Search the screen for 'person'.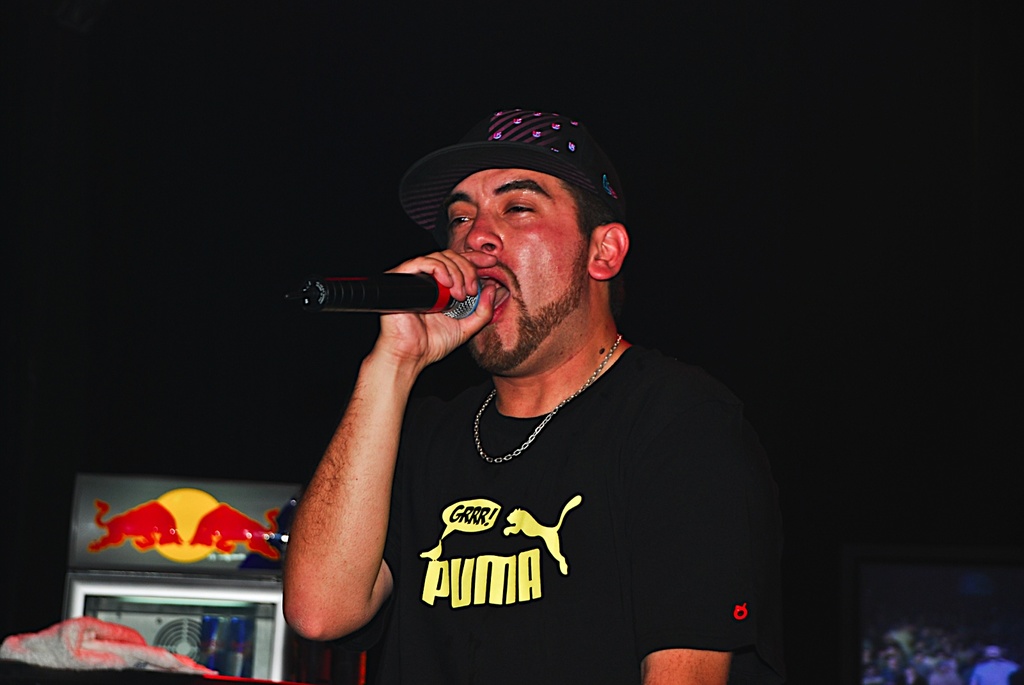
Found at <region>276, 105, 739, 684</region>.
